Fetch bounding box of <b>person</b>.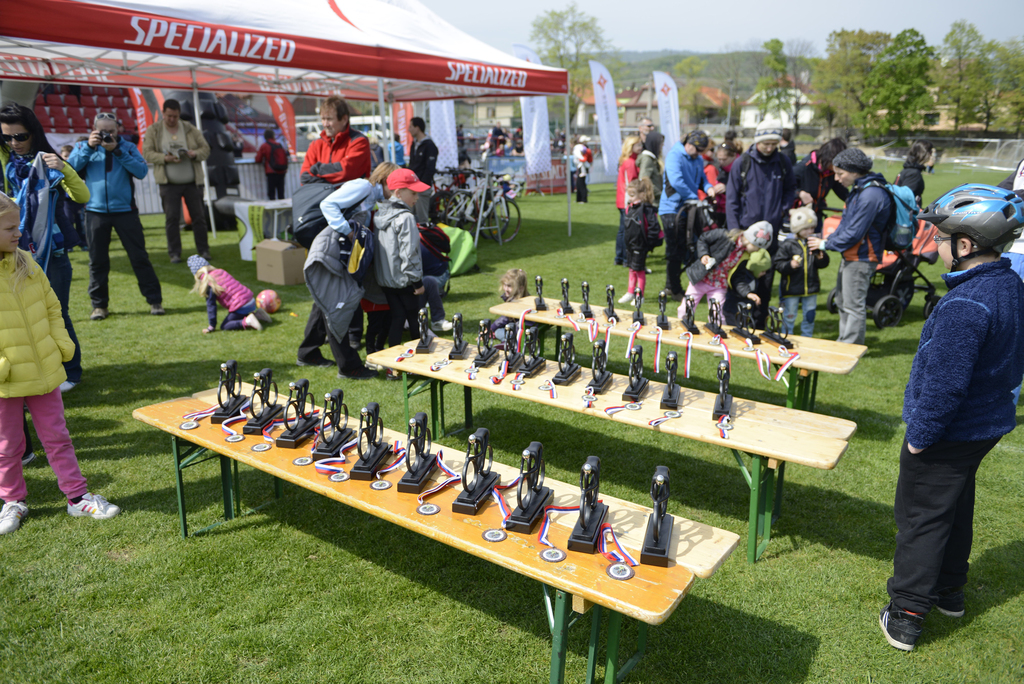
Bbox: rect(255, 131, 294, 243).
